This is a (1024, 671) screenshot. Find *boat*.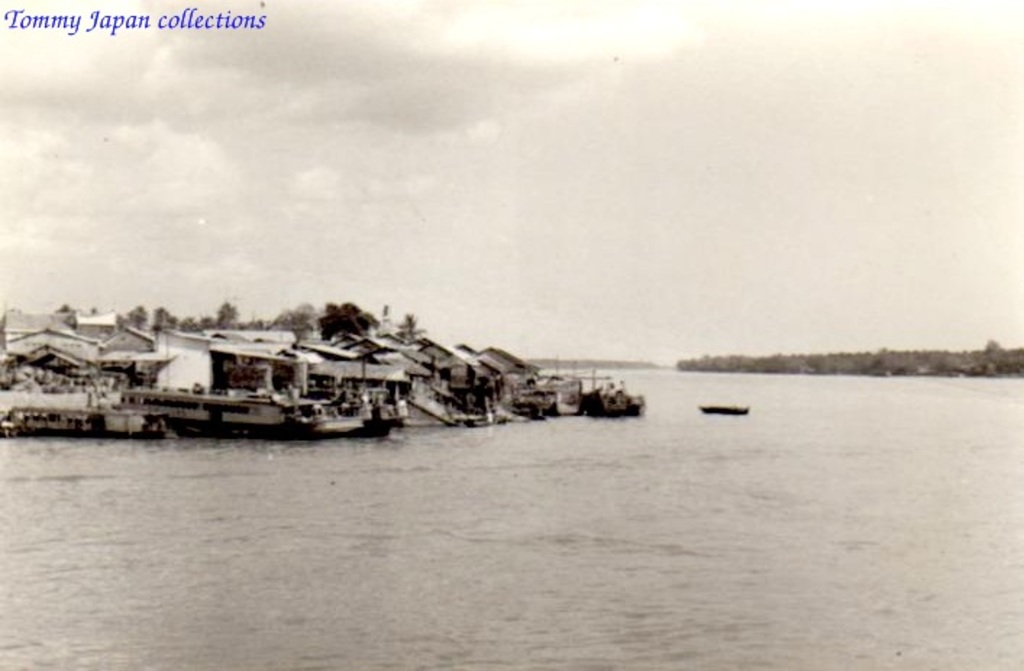
Bounding box: (123, 384, 317, 432).
